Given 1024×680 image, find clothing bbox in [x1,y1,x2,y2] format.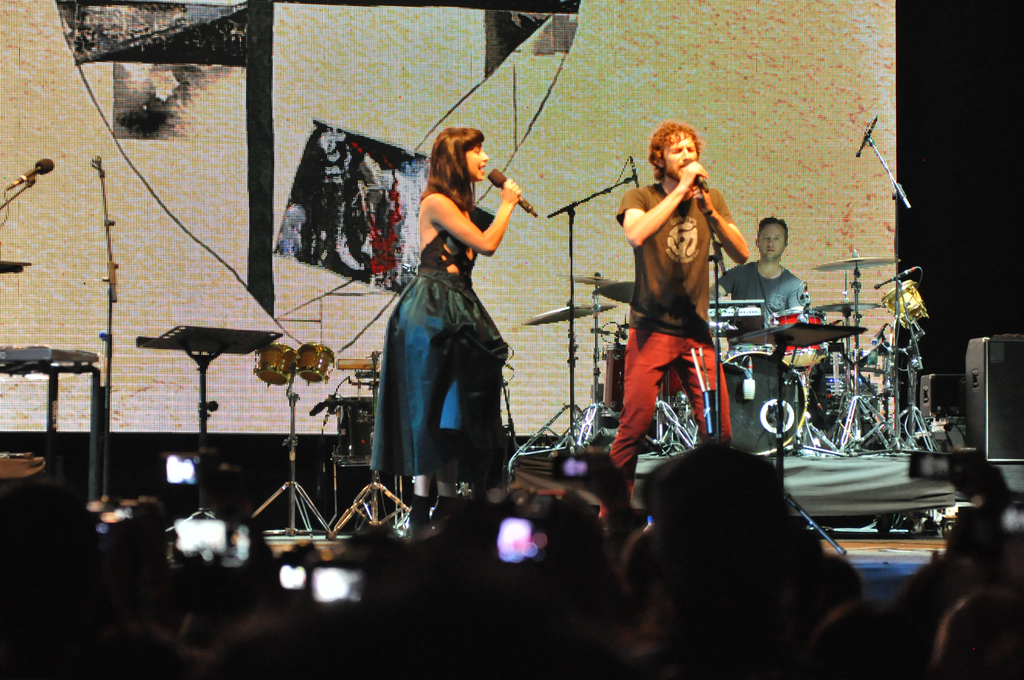
[714,264,824,357].
